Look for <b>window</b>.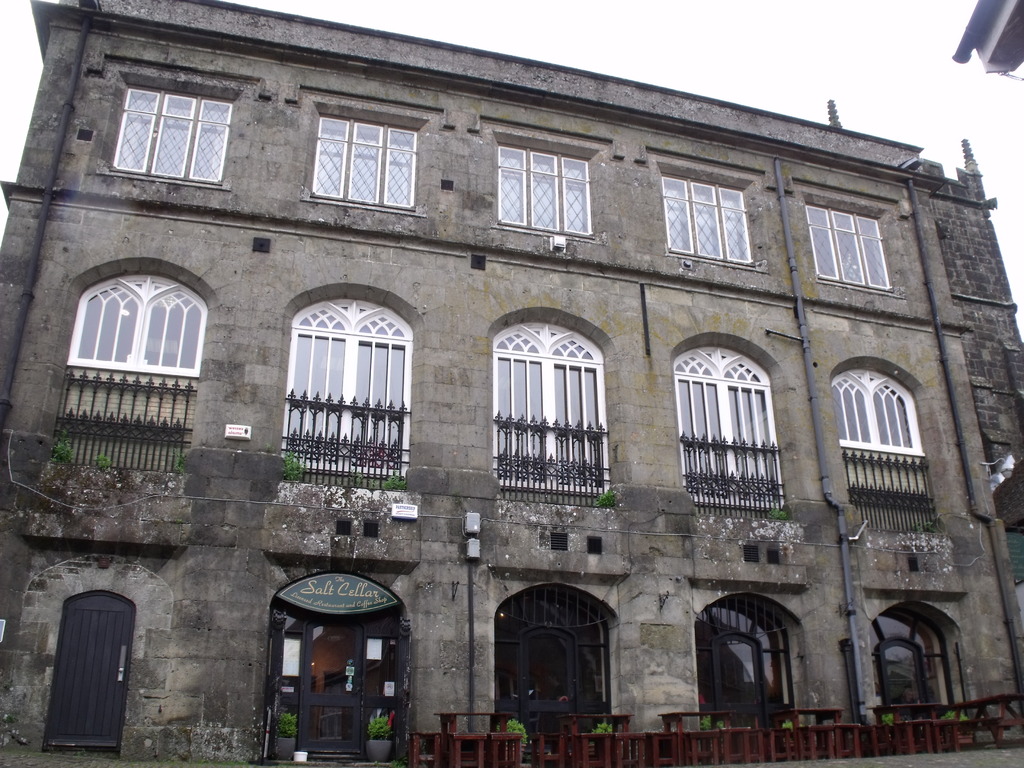
Found: region(670, 331, 790, 520).
